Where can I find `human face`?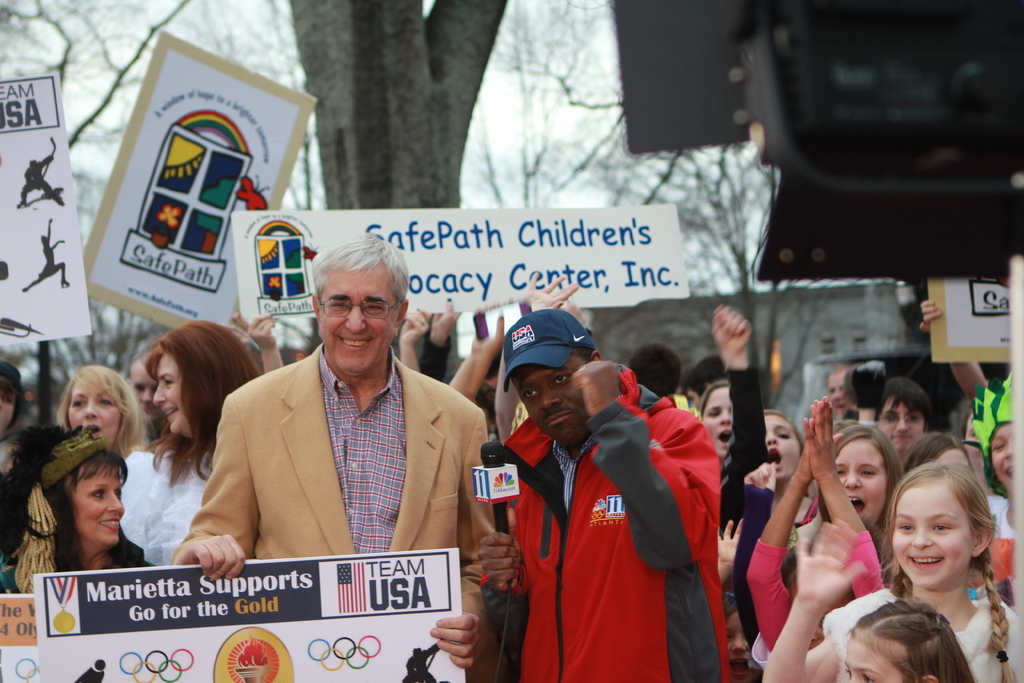
You can find it at <bbox>764, 412, 801, 482</bbox>.
